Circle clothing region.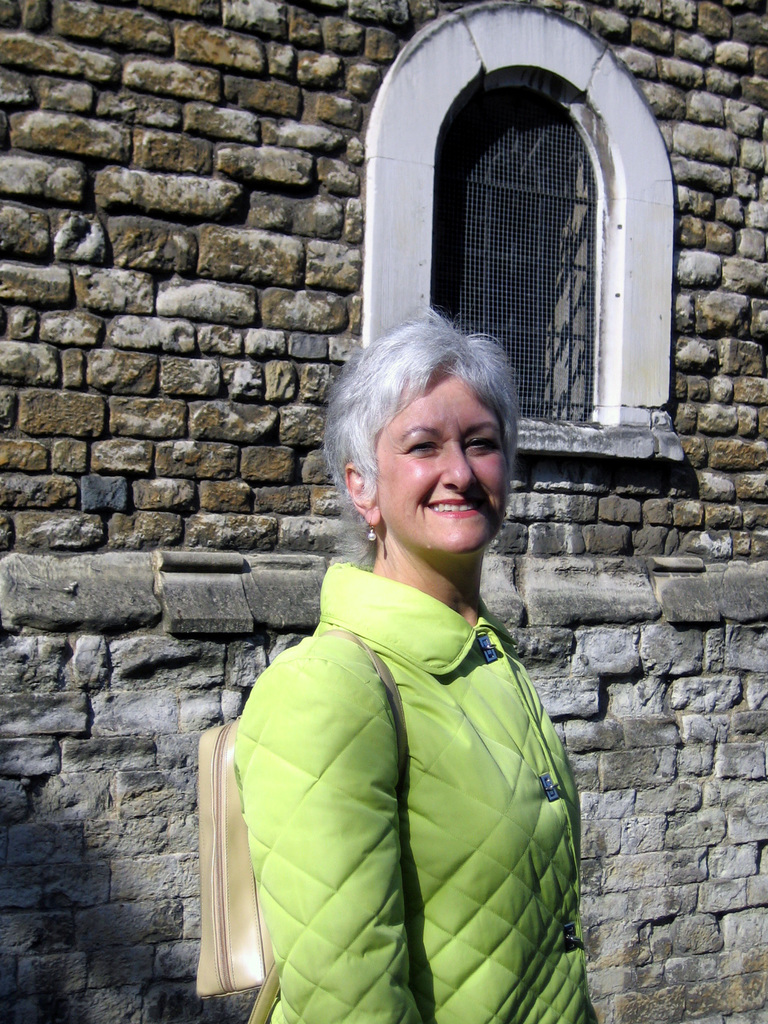
Region: (left=236, top=559, right=591, bottom=1023).
